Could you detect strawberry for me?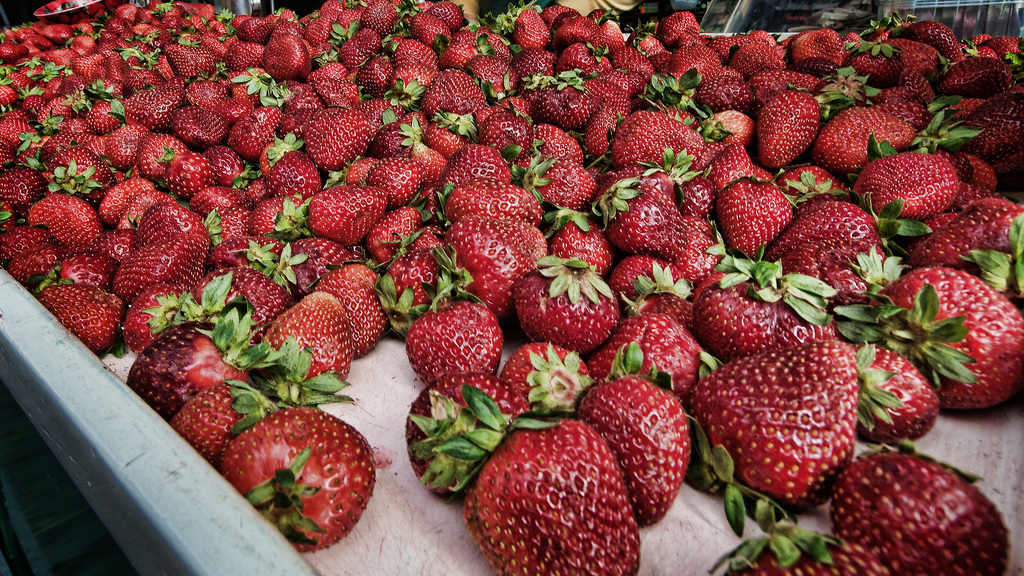
Detection result: 228 406 378 552.
